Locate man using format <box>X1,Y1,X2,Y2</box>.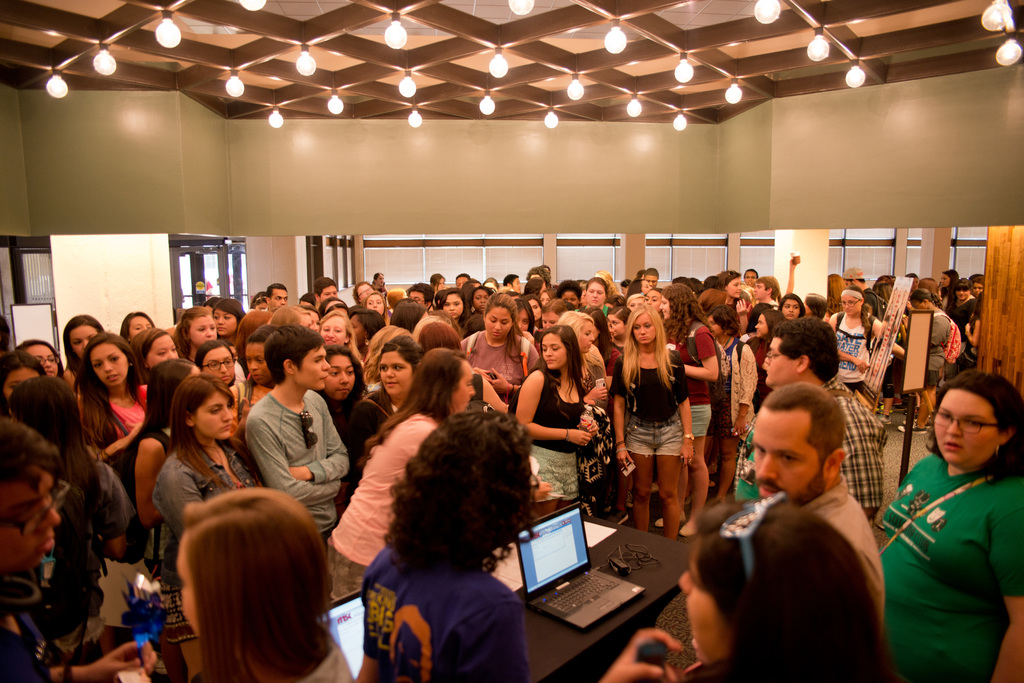
<box>0,416,141,682</box>.
